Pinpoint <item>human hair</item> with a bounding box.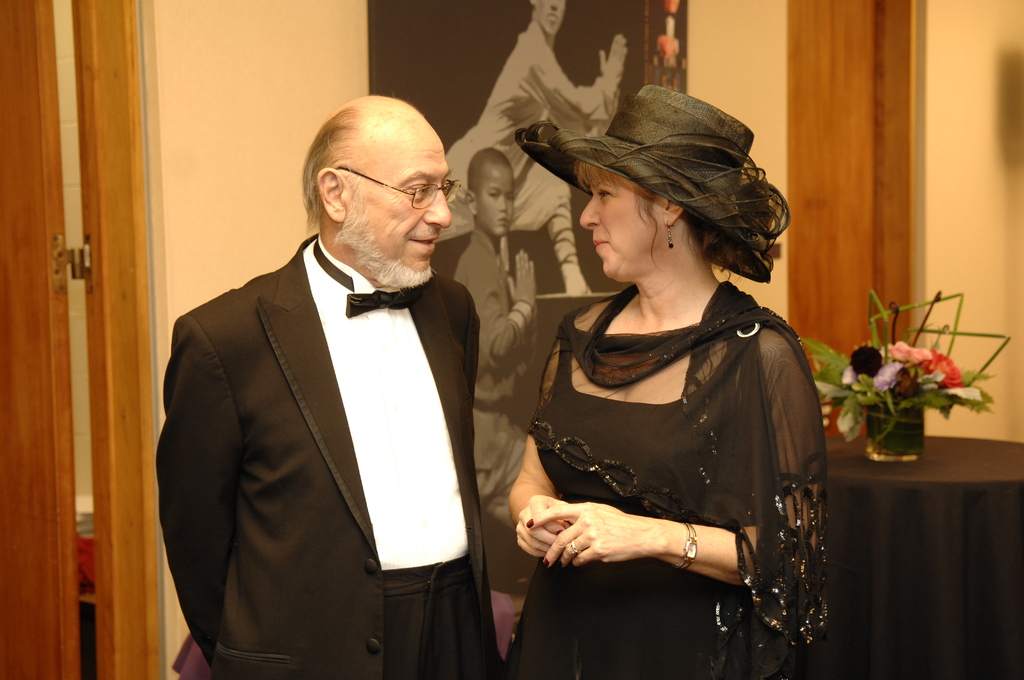
(left=570, top=159, right=757, bottom=288).
